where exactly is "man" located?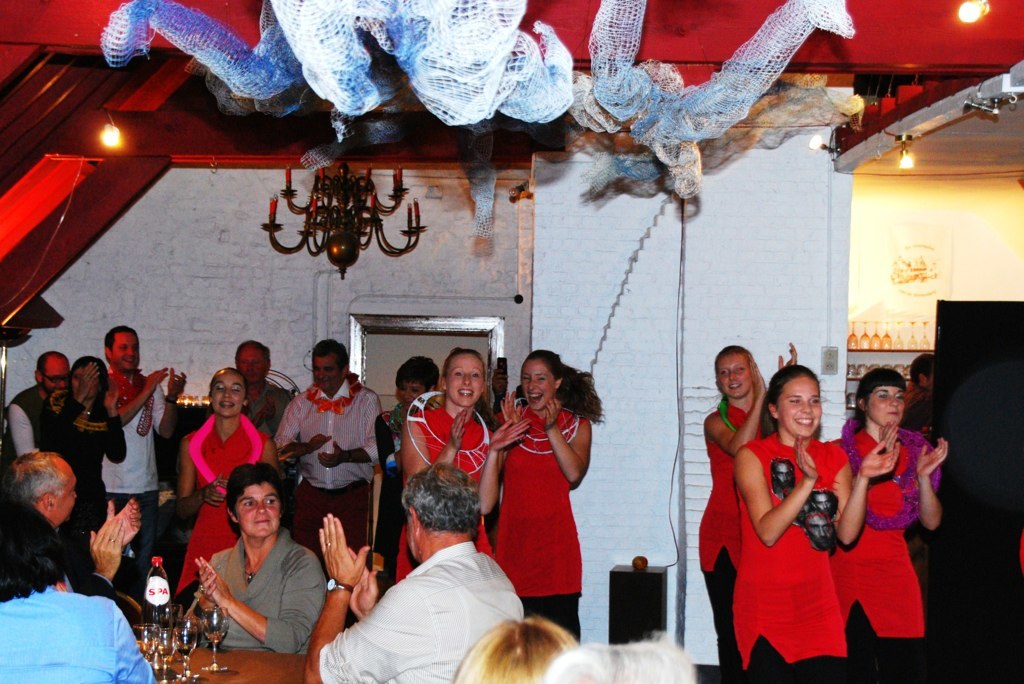
Its bounding box is 898 355 938 436.
